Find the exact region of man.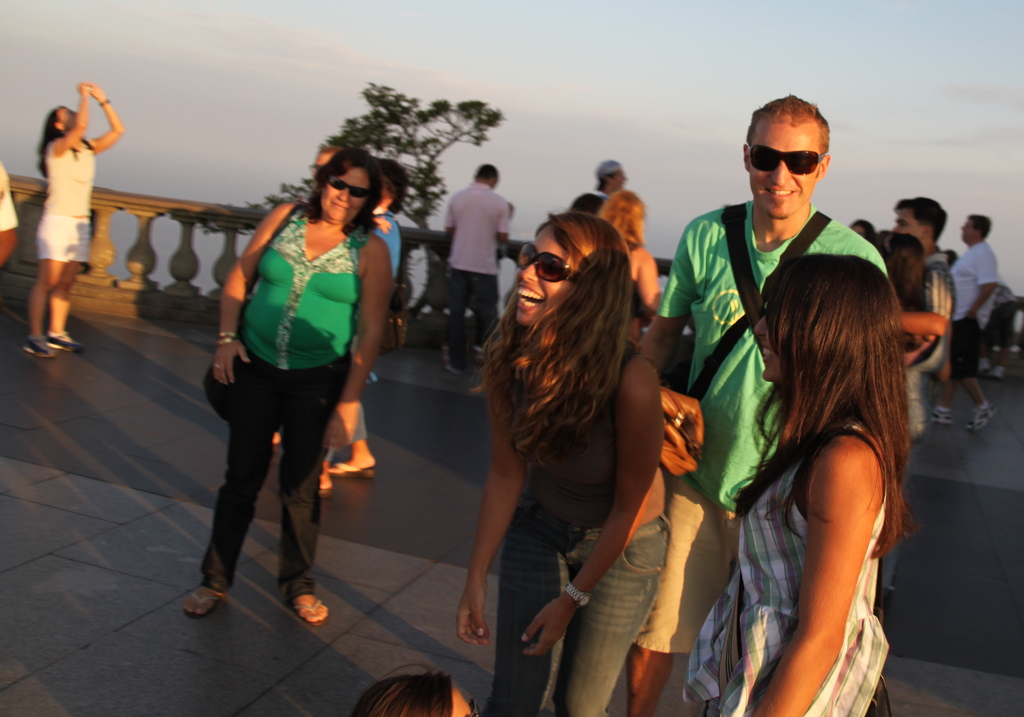
Exact region: (948,207,998,444).
